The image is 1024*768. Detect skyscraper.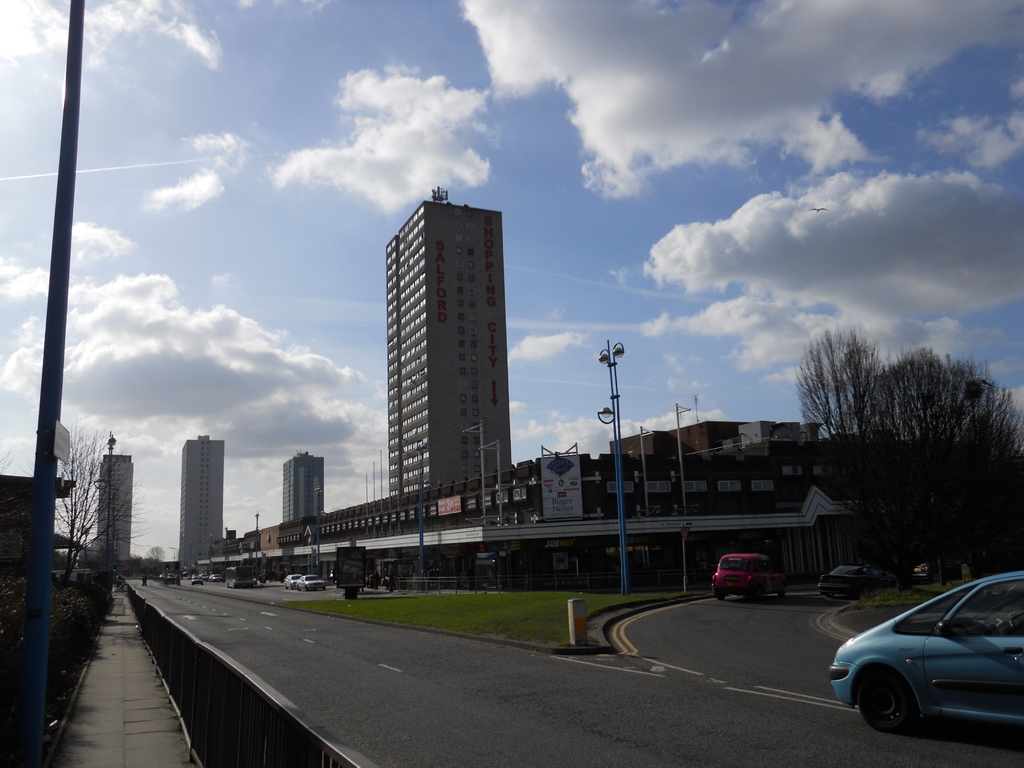
Detection: x1=355, y1=172, x2=539, y2=551.
